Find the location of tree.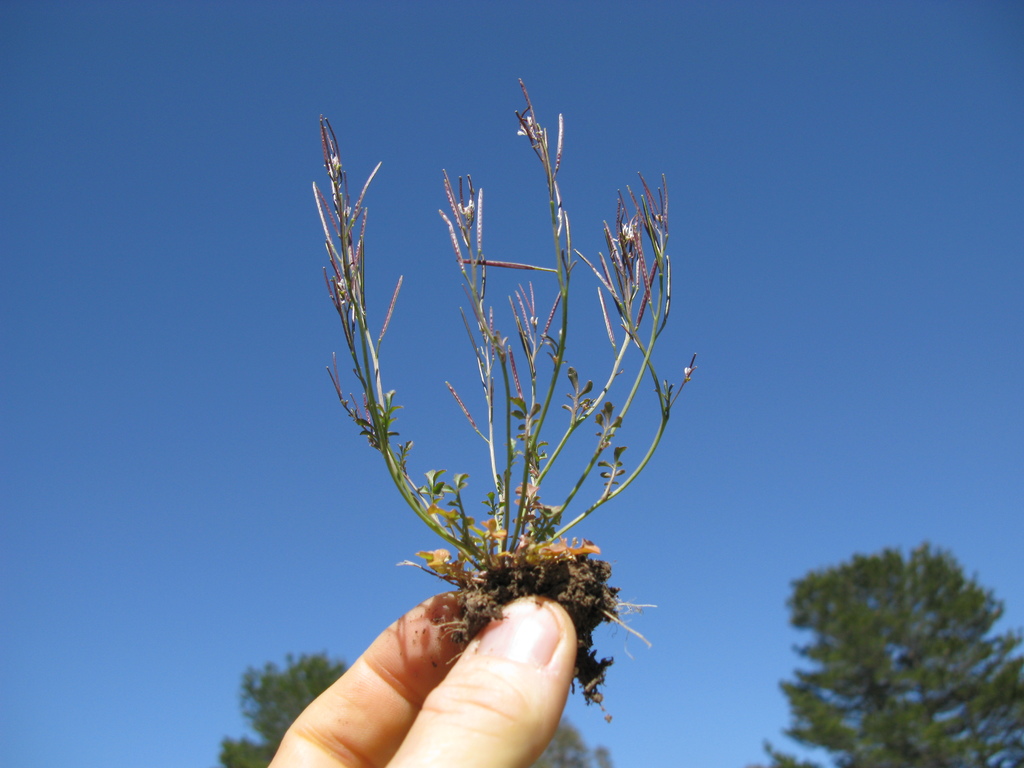
Location: [left=216, top=653, right=356, bottom=765].
